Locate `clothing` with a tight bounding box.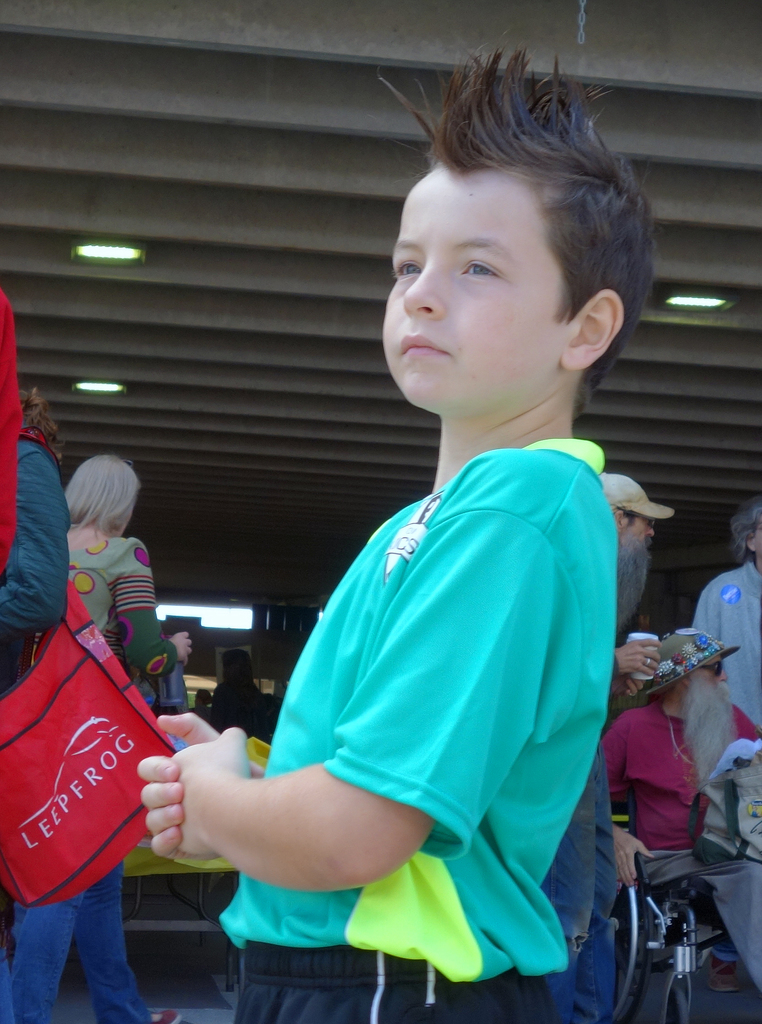
(x1=10, y1=510, x2=197, y2=1014).
